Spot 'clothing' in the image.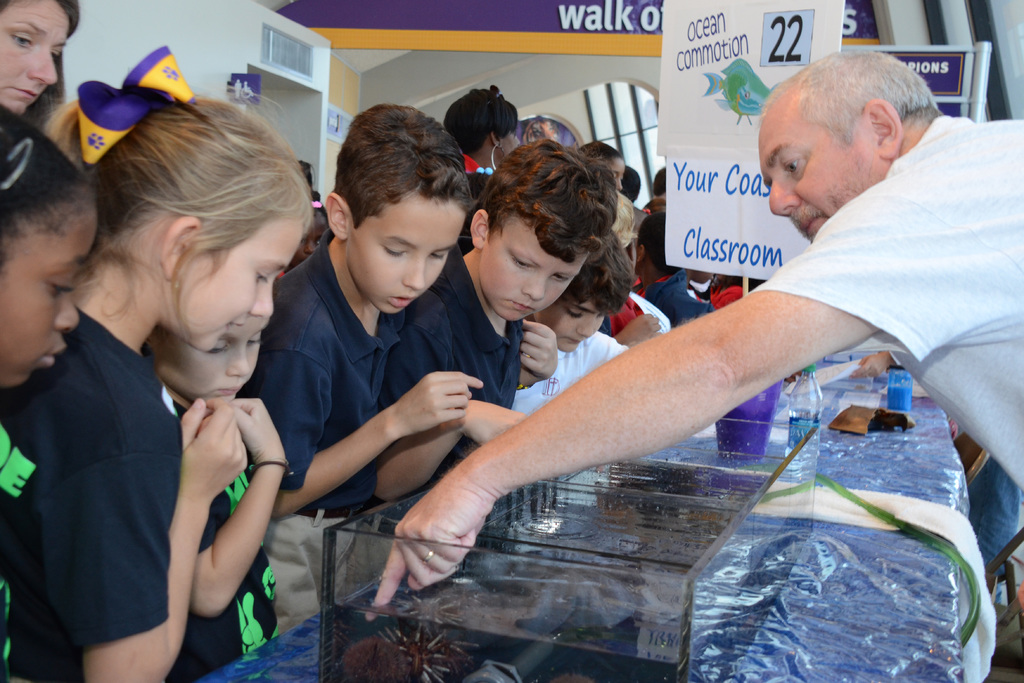
'clothing' found at <bbox>512, 329, 627, 422</bbox>.
